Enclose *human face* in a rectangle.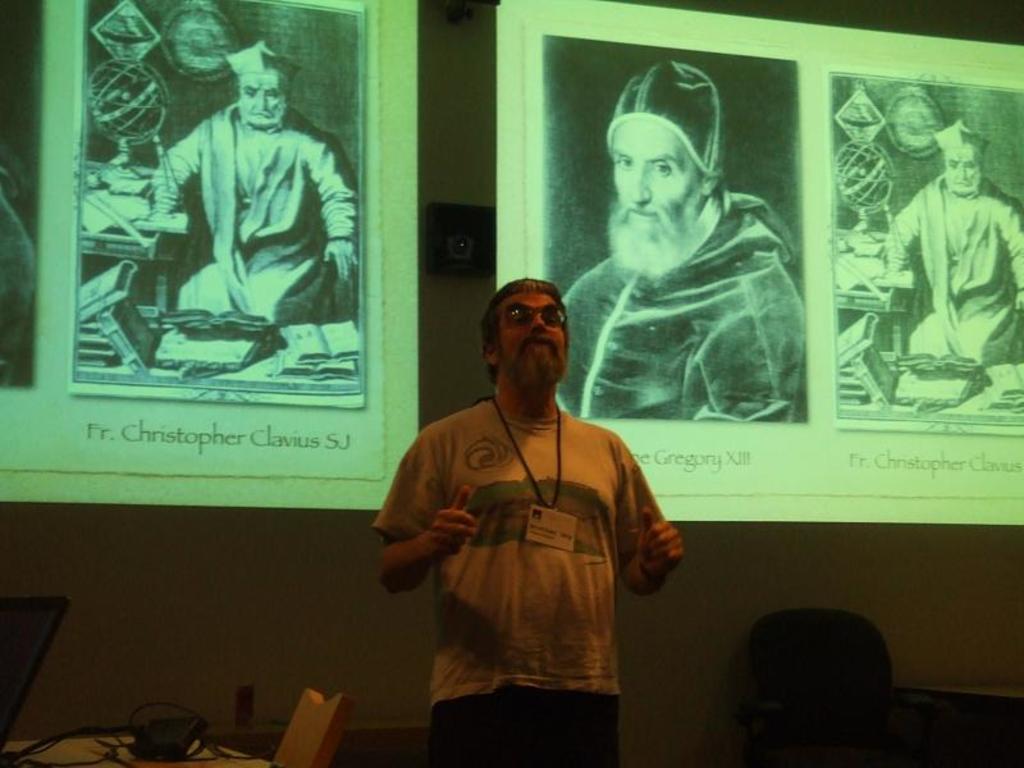
select_region(938, 146, 978, 195).
